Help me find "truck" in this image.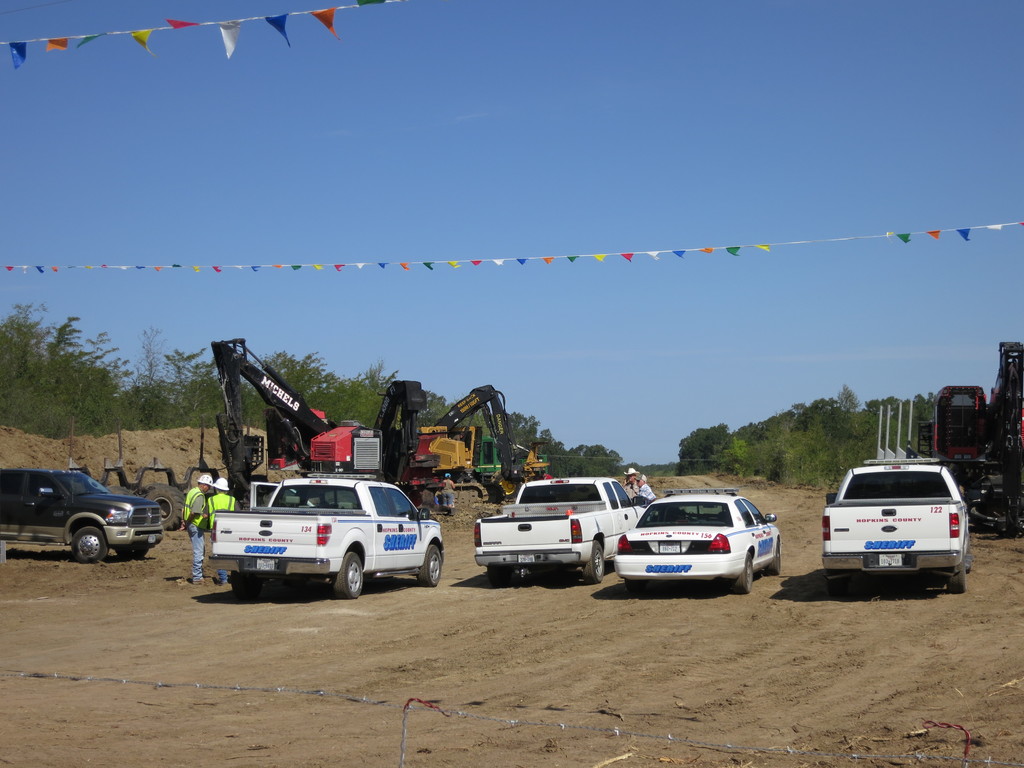
Found it: bbox(817, 451, 975, 598).
